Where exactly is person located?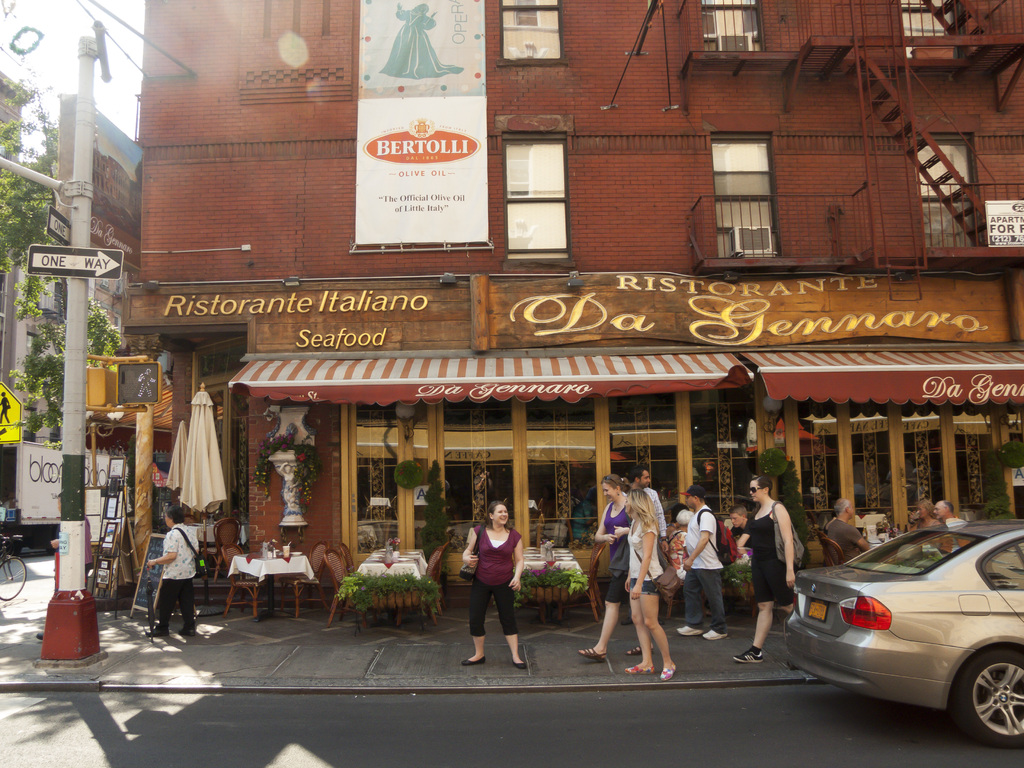
Its bounding box is pyautogui.locateOnScreen(940, 497, 969, 543).
